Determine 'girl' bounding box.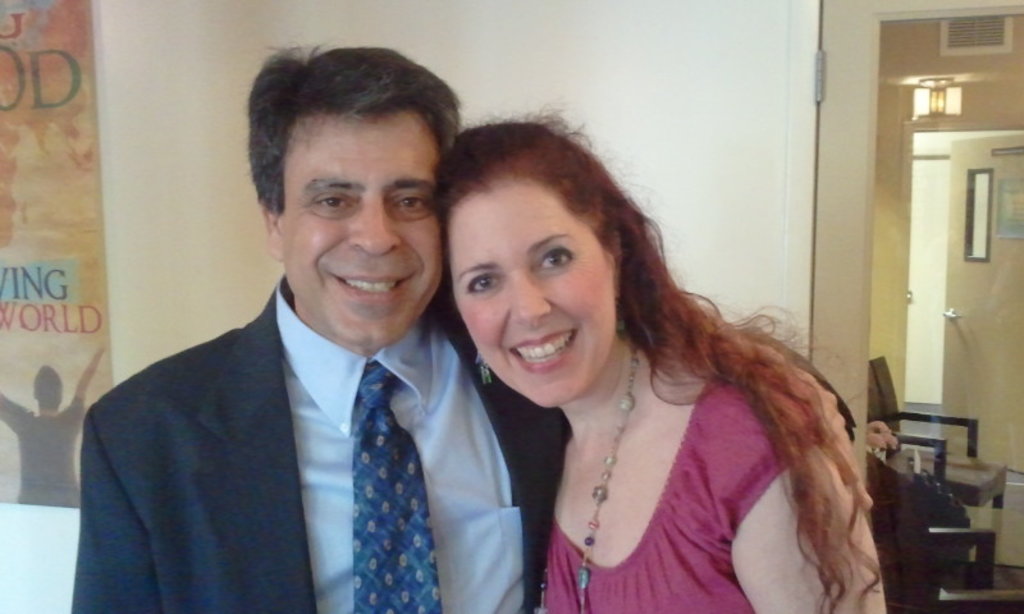
Determined: [435, 107, 891, 613].
